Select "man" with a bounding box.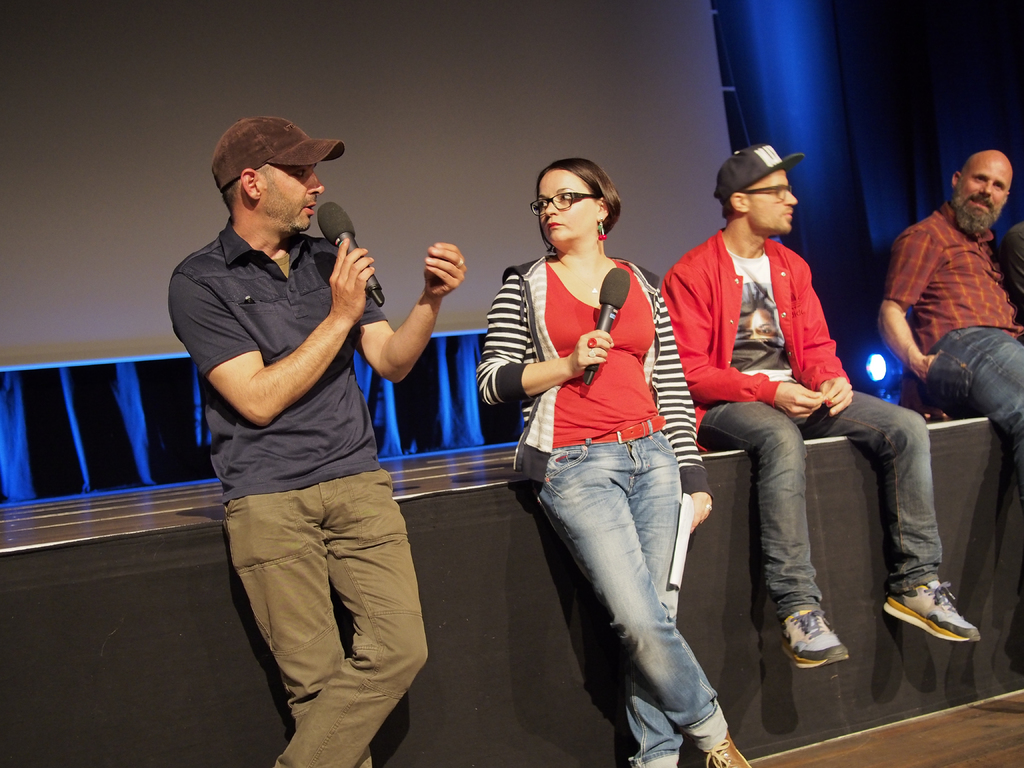
select_region(162, 123, 479, 767).
